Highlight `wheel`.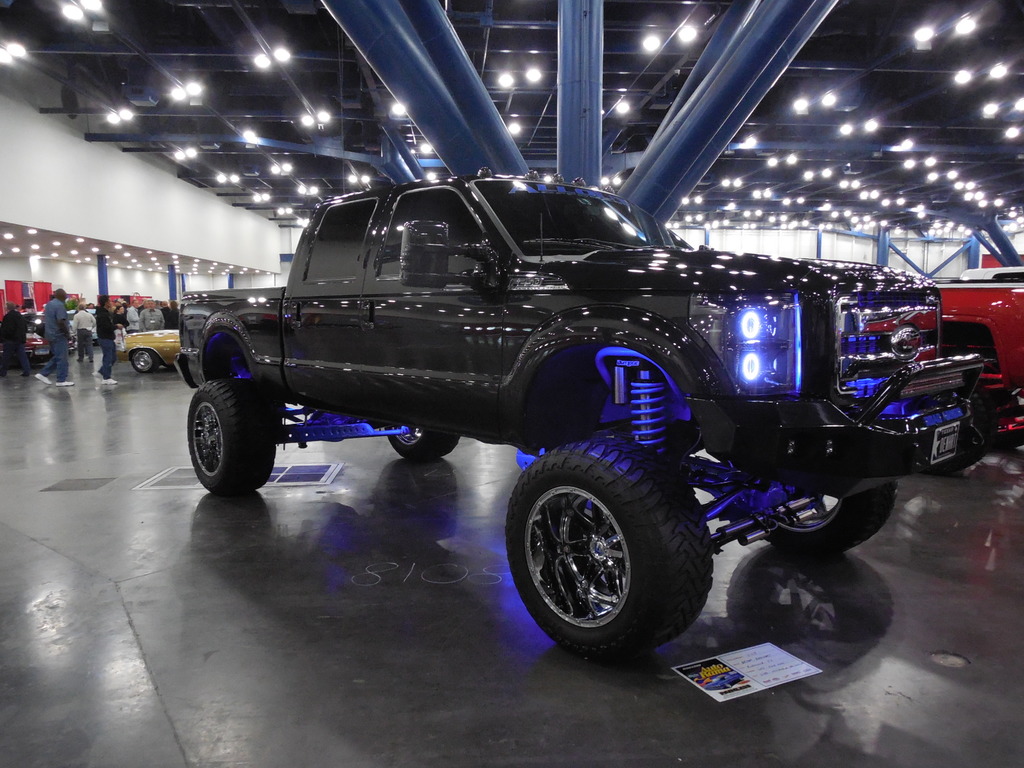
Highlighted region: [500, 430, 719, 660].
